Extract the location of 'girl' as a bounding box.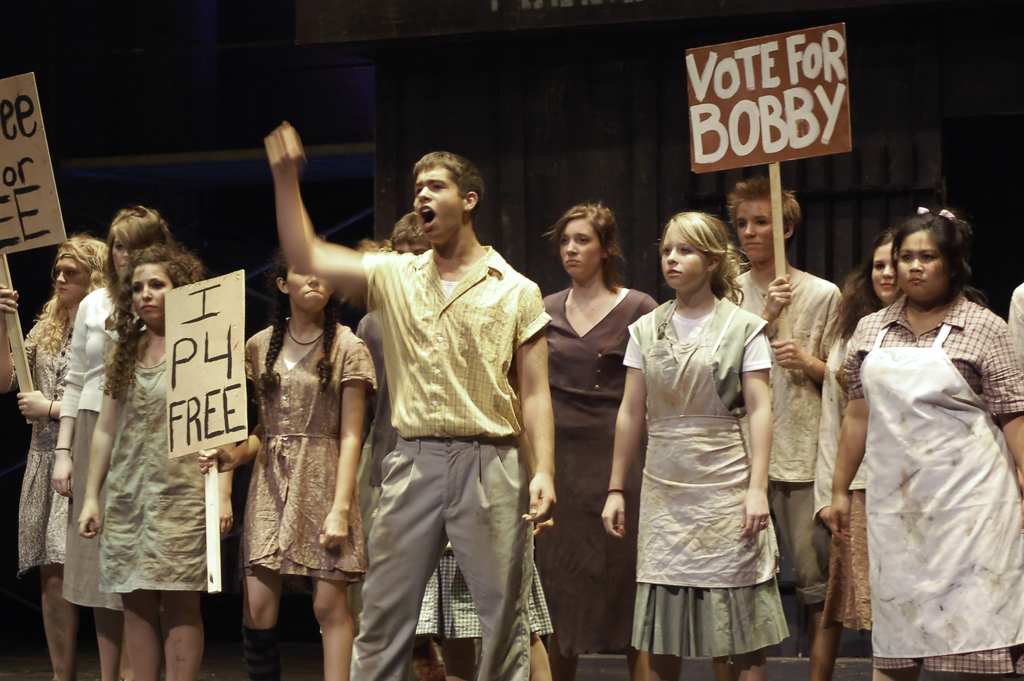
box(194, 227, 375, 680).
